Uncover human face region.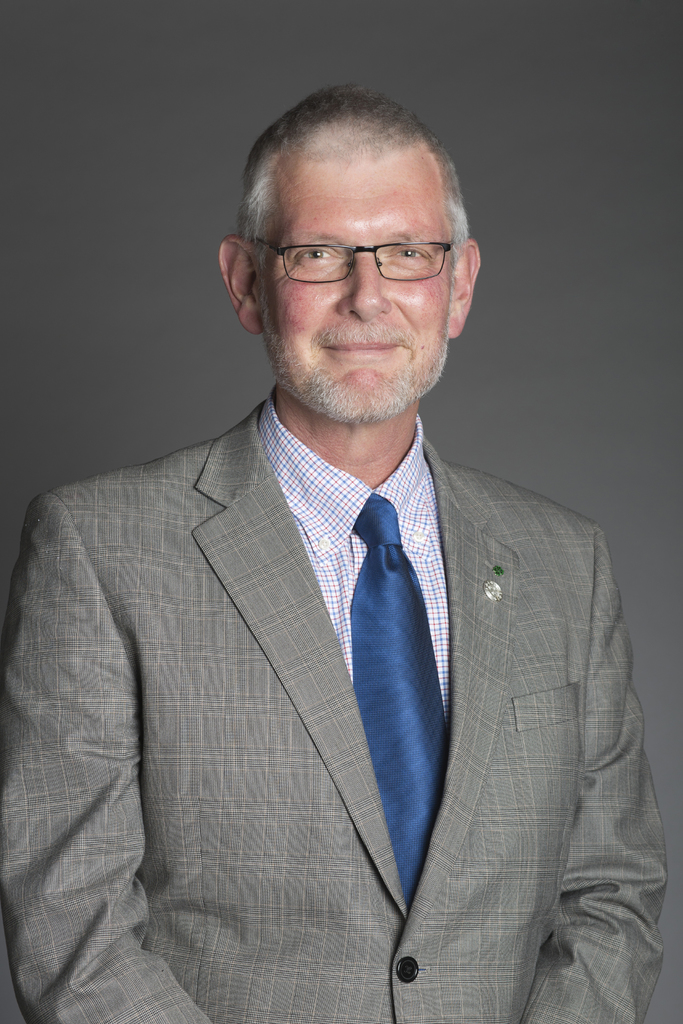
Uncovered: pyautogui.locateOnScreen(267, 194, 445, 405).
